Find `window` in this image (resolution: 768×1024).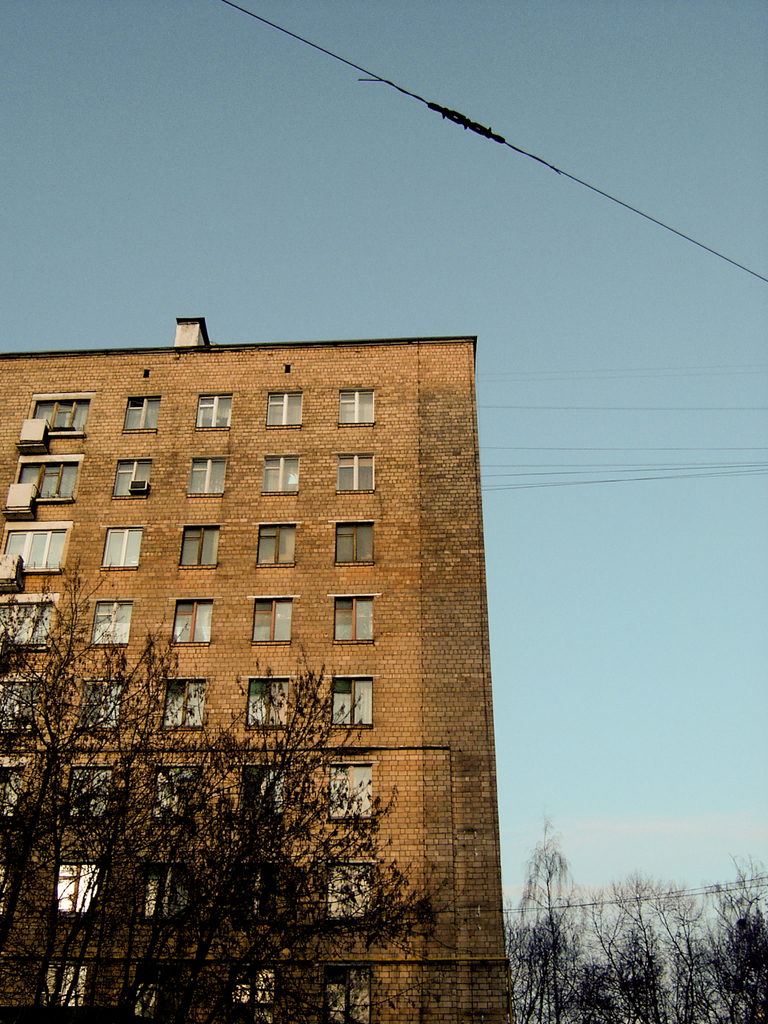
126:396:158:427.
